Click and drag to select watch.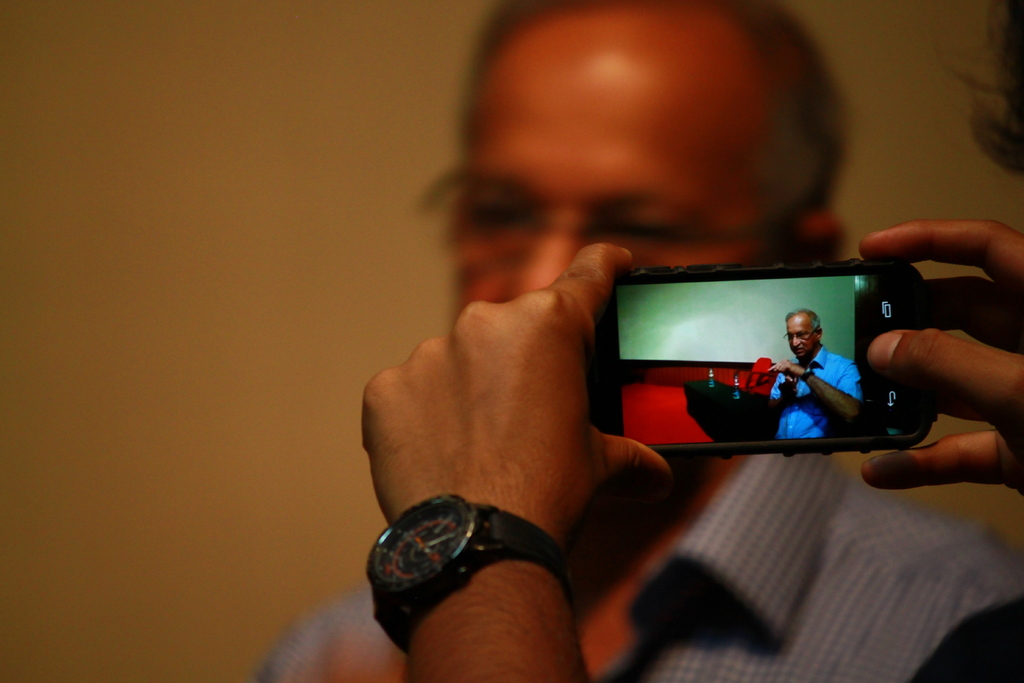
Selection: [372, 493, 572, 651].
